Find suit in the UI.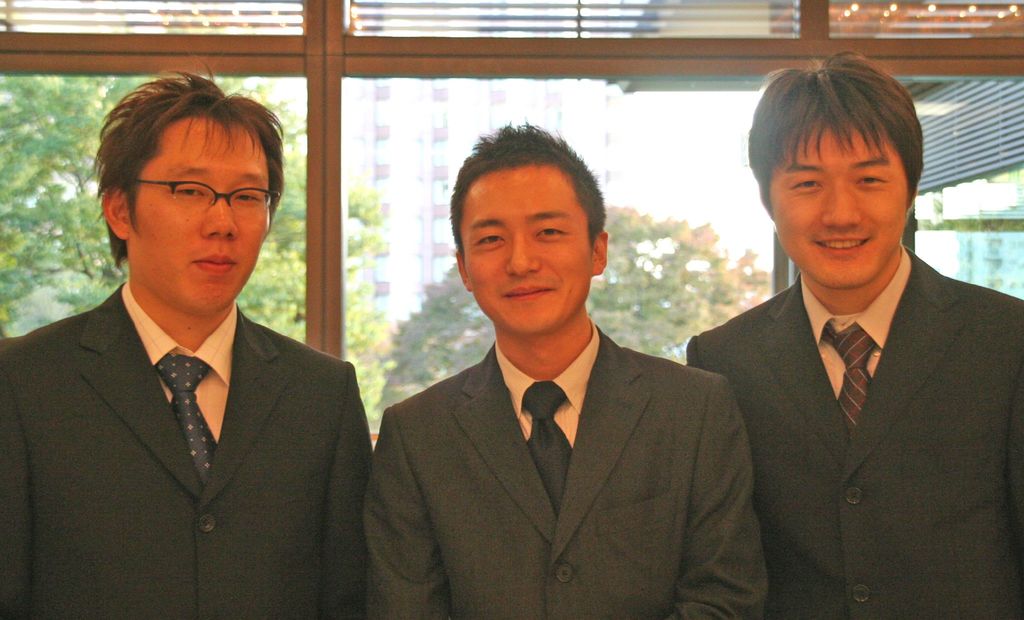
UI element at BBox(689, 248, 1023, 619).
